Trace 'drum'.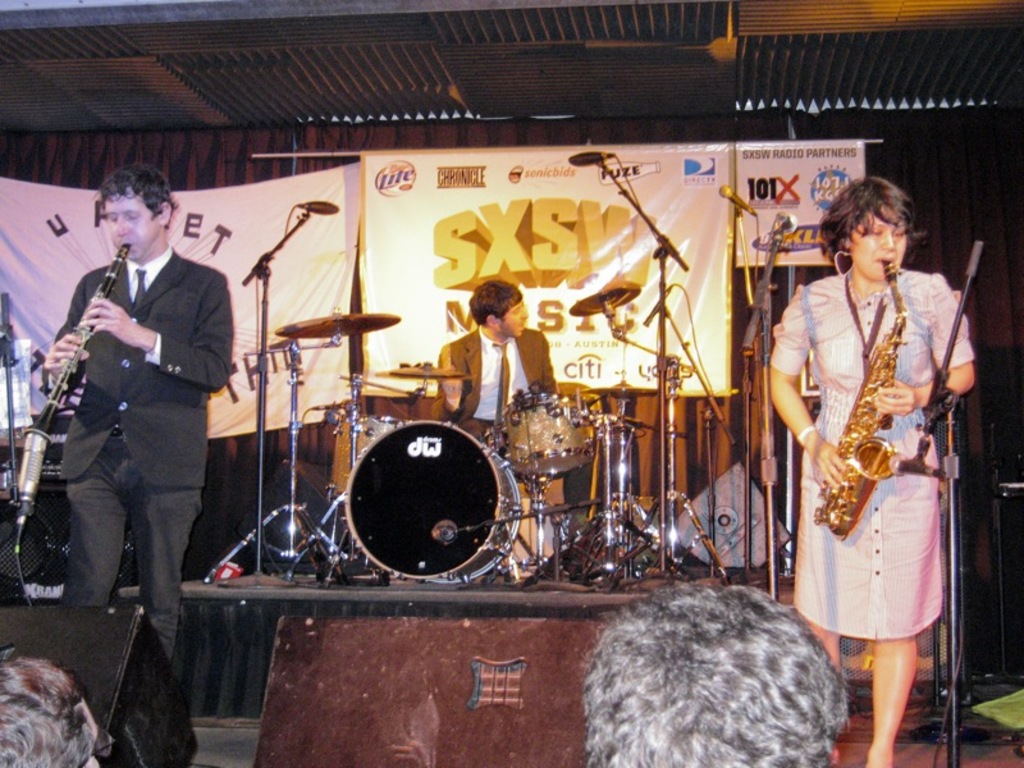
Traced to 329 413 412 494.
